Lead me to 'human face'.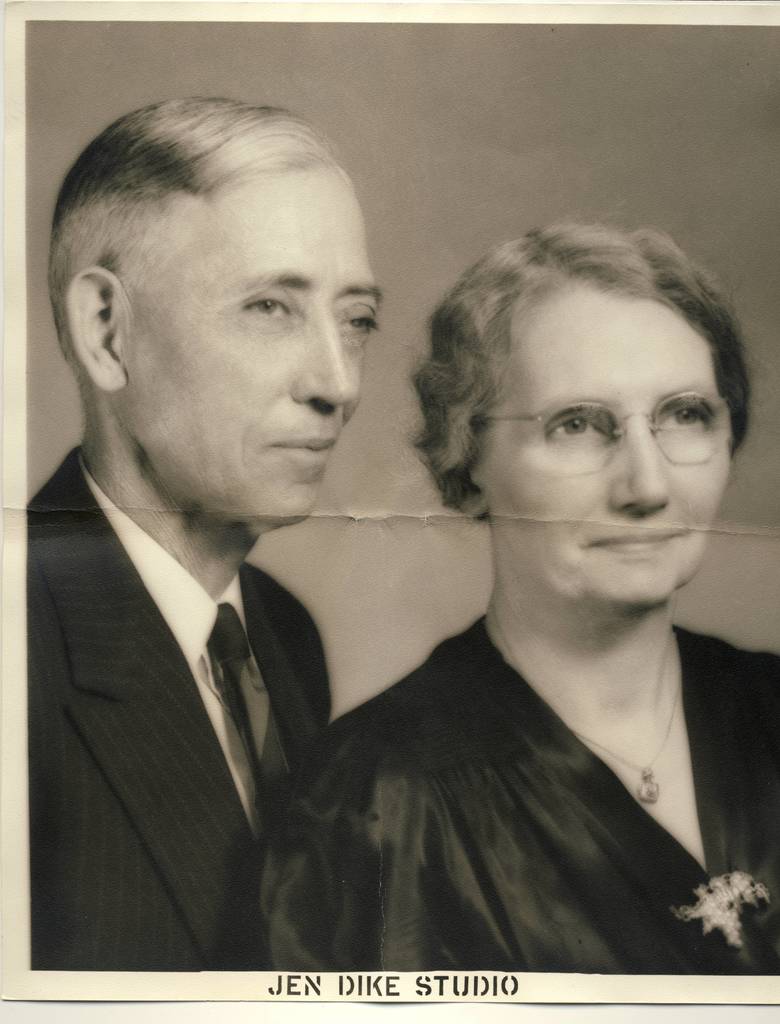
Lead to 486,303,736,612.
